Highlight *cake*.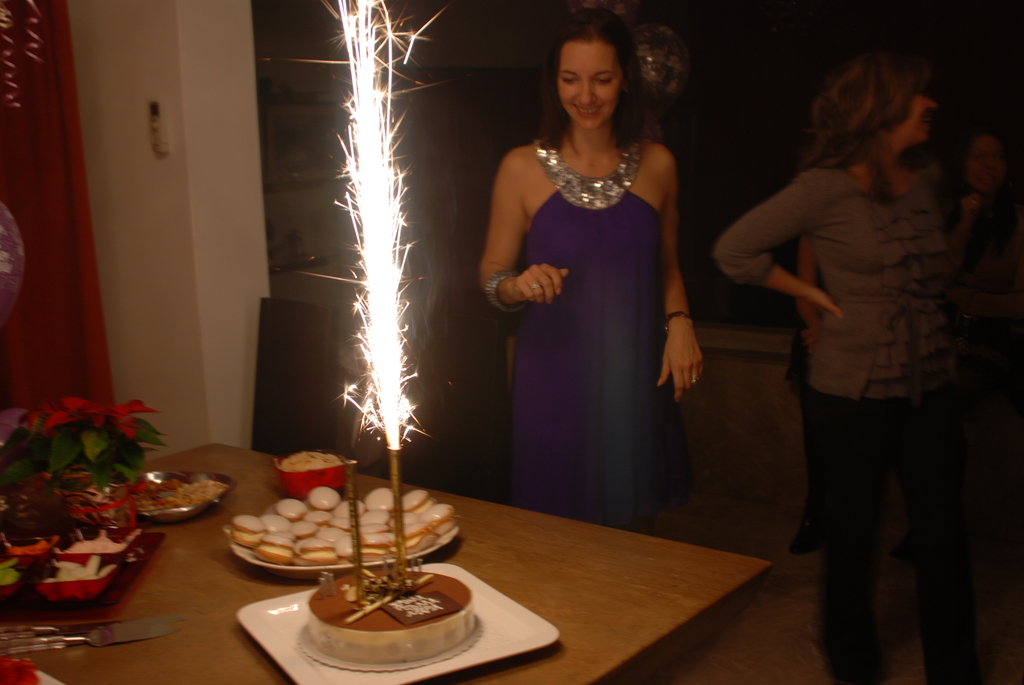
Highlighted region: (left=311, top=565, right=475, bottom=663).
